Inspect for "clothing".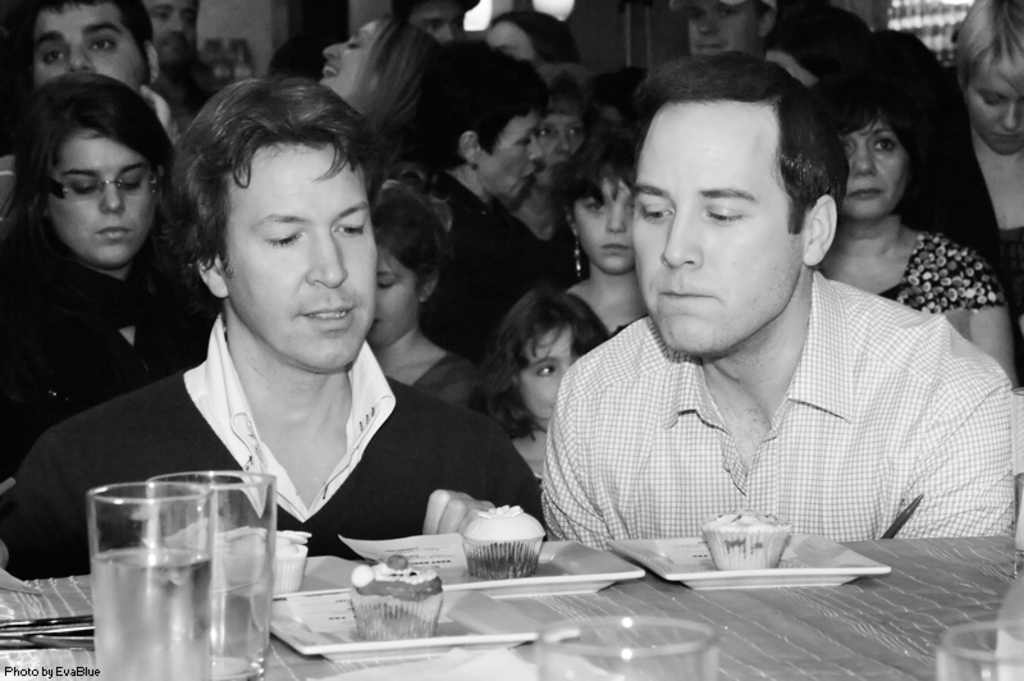
Inspection: (x1=420, y1=164, x2=540, y2=358).
